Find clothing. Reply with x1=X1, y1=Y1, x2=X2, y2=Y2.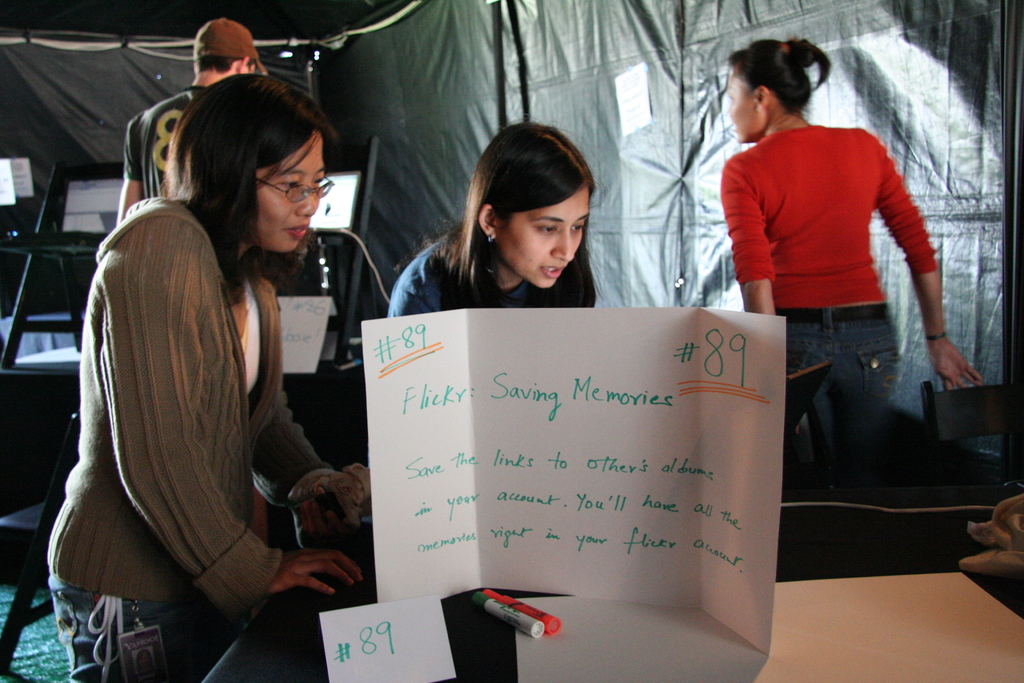
x1=717, y1=125, x2=944, y2=498.
